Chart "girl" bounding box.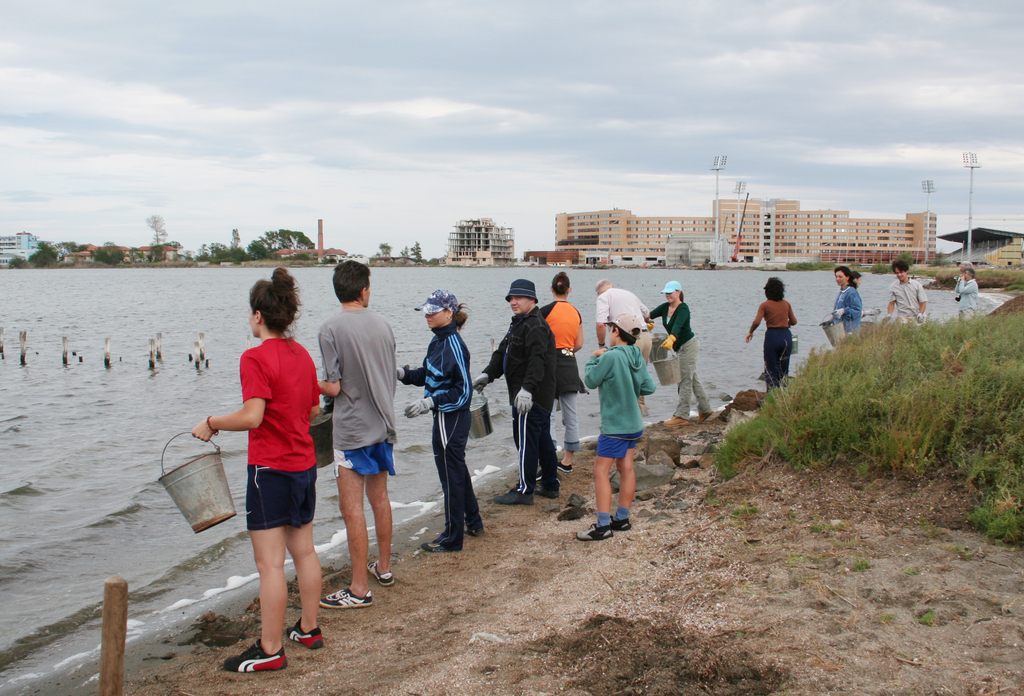
Charted: pyautogui.locateOnScreen(189, 261, 320, 677).
